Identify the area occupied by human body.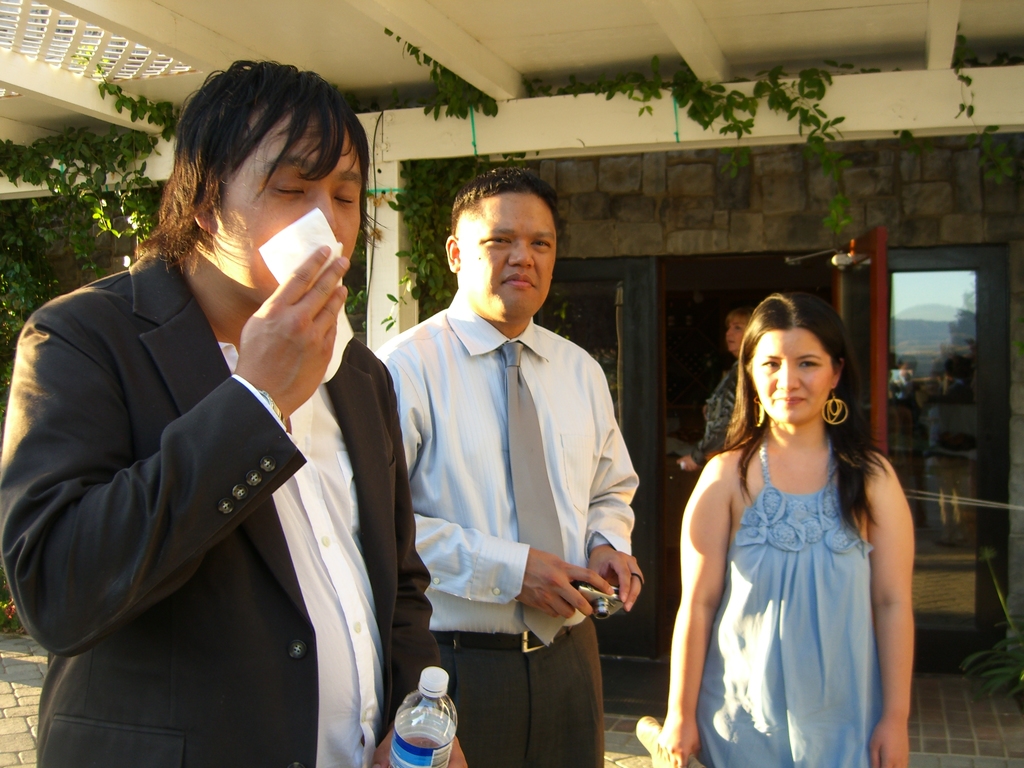
Area: box(667, 291, 895, 767).
